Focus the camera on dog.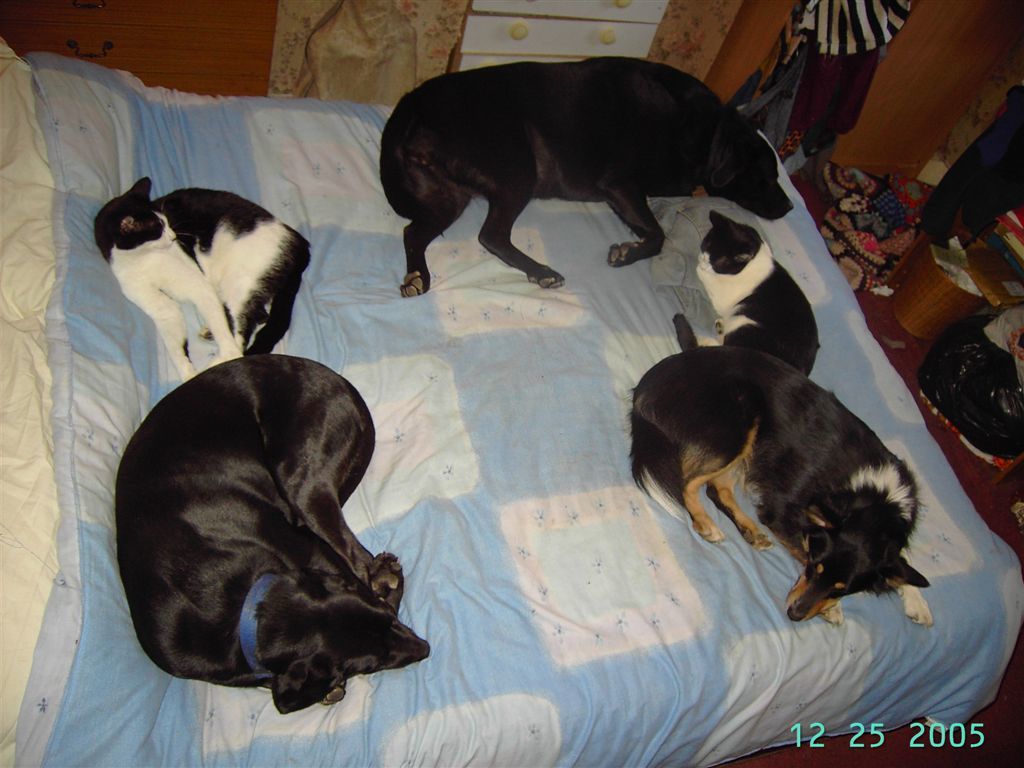
Focus region: region(378, 55, 796, 297).
